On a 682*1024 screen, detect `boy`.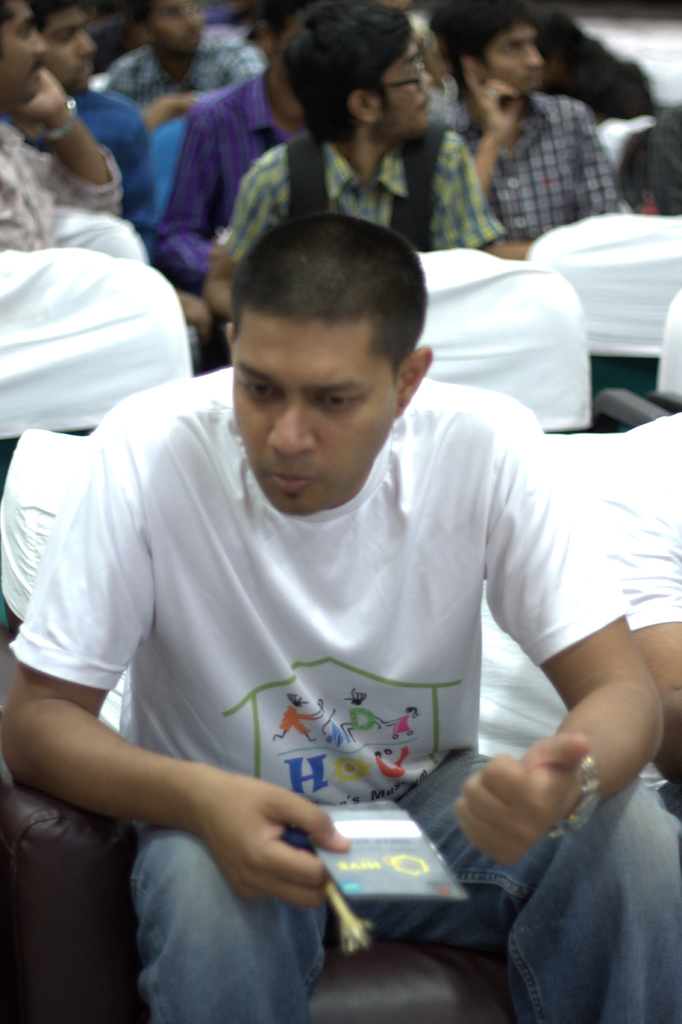
(21,197,634,986).
